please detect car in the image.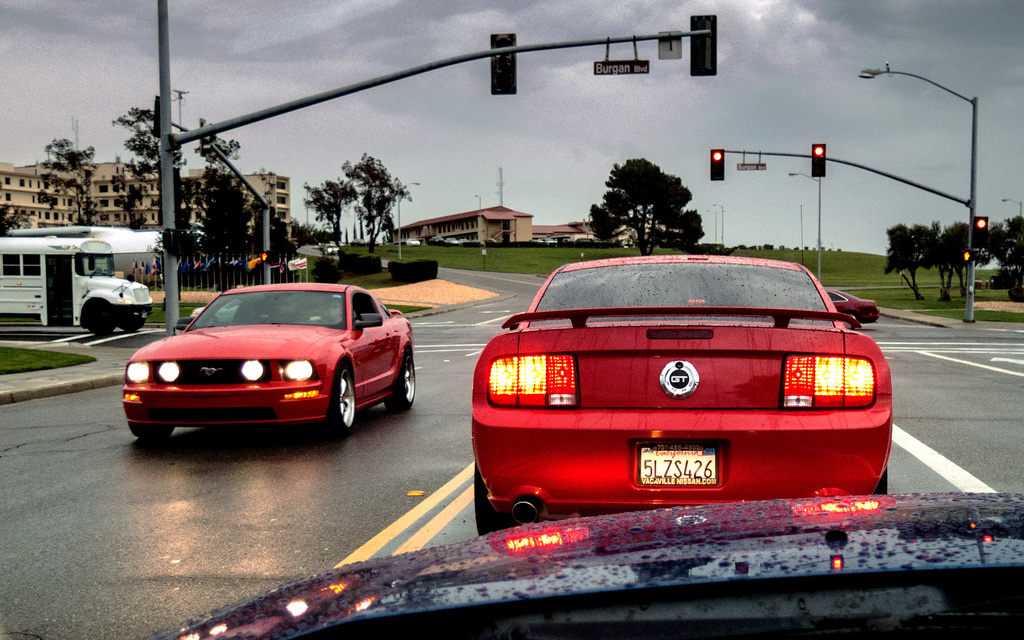
[left=404, top=237, right=422, bottom=246].
